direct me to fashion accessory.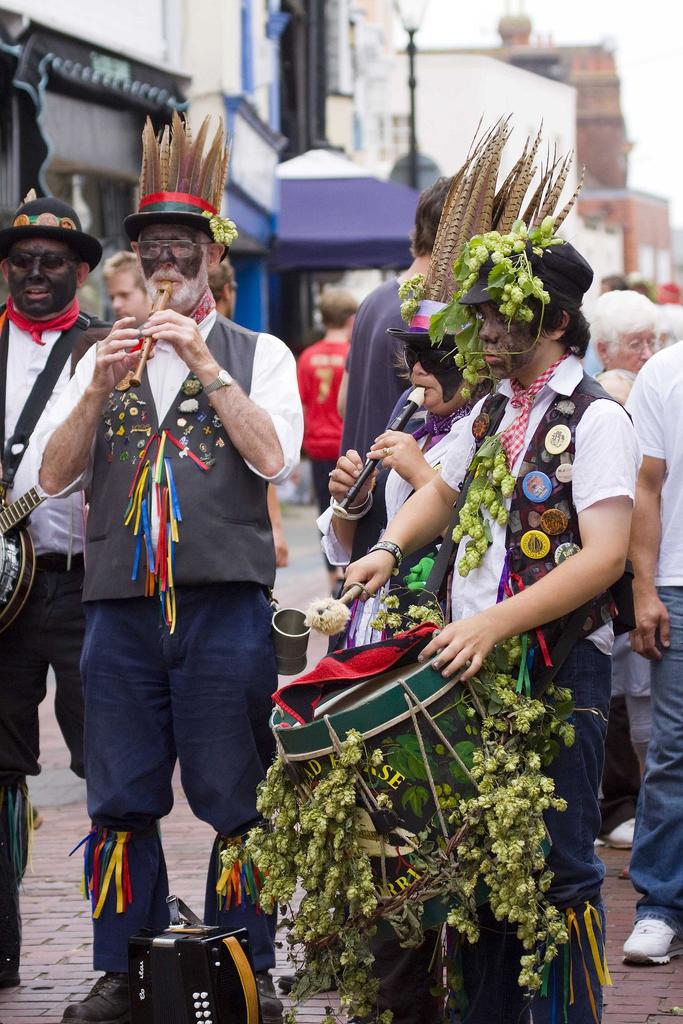
Direction: (422,124,584,404).
